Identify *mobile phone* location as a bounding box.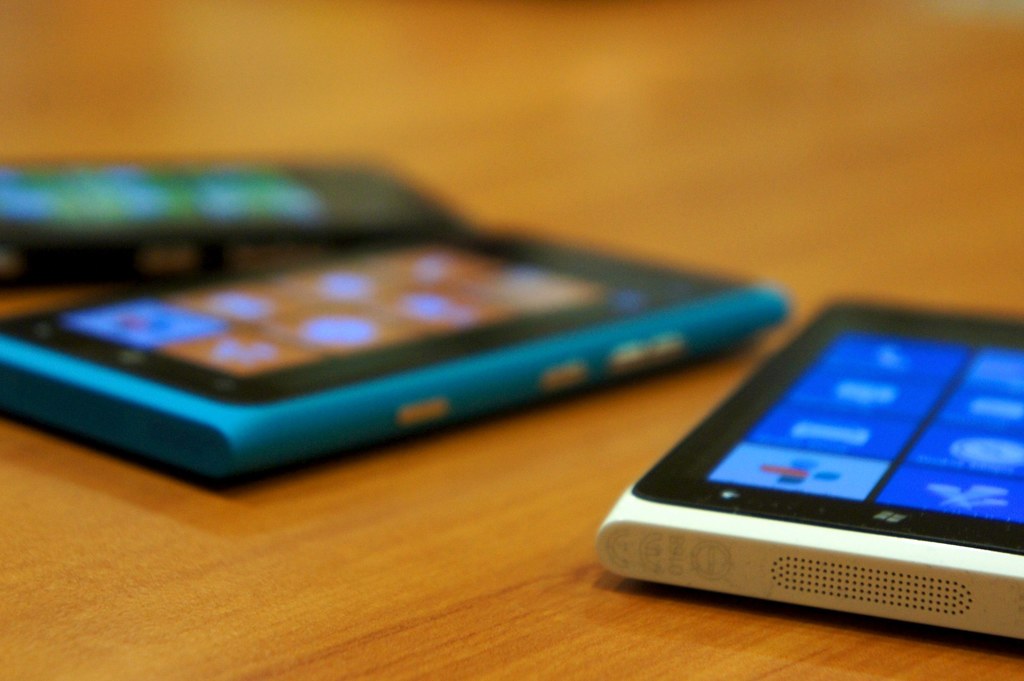
[x1=0, y1=225, x2=788, y2=479].
